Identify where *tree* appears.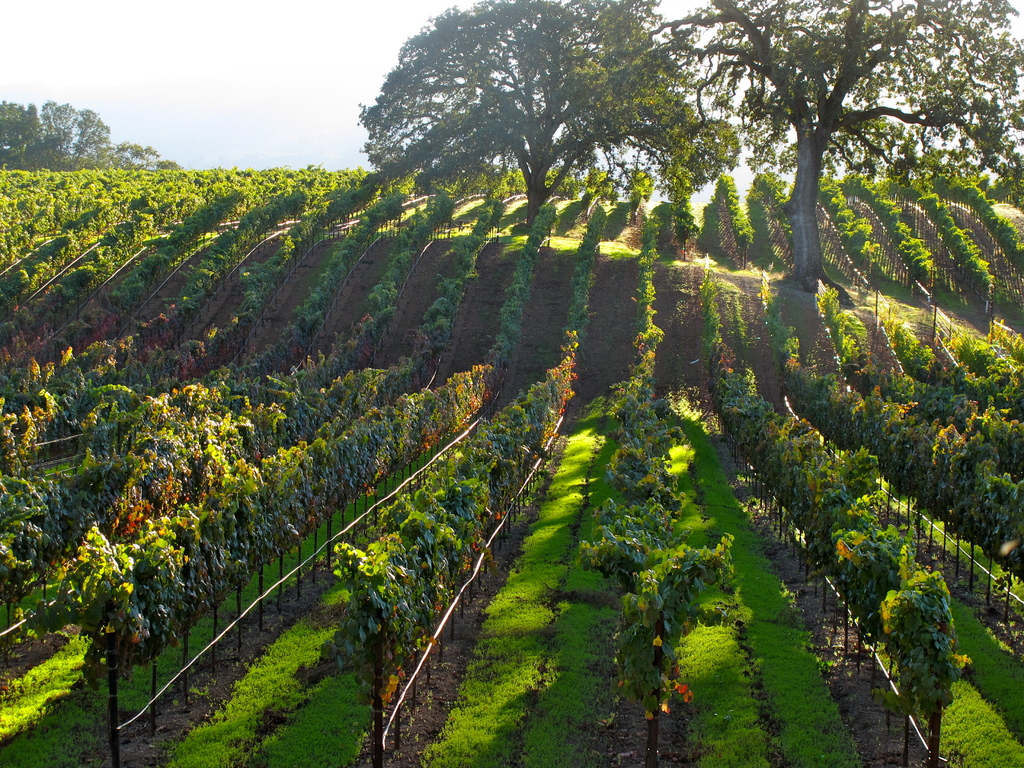
Appears at pyautogui.locateOnScreen(333, 13, 762, 282).
